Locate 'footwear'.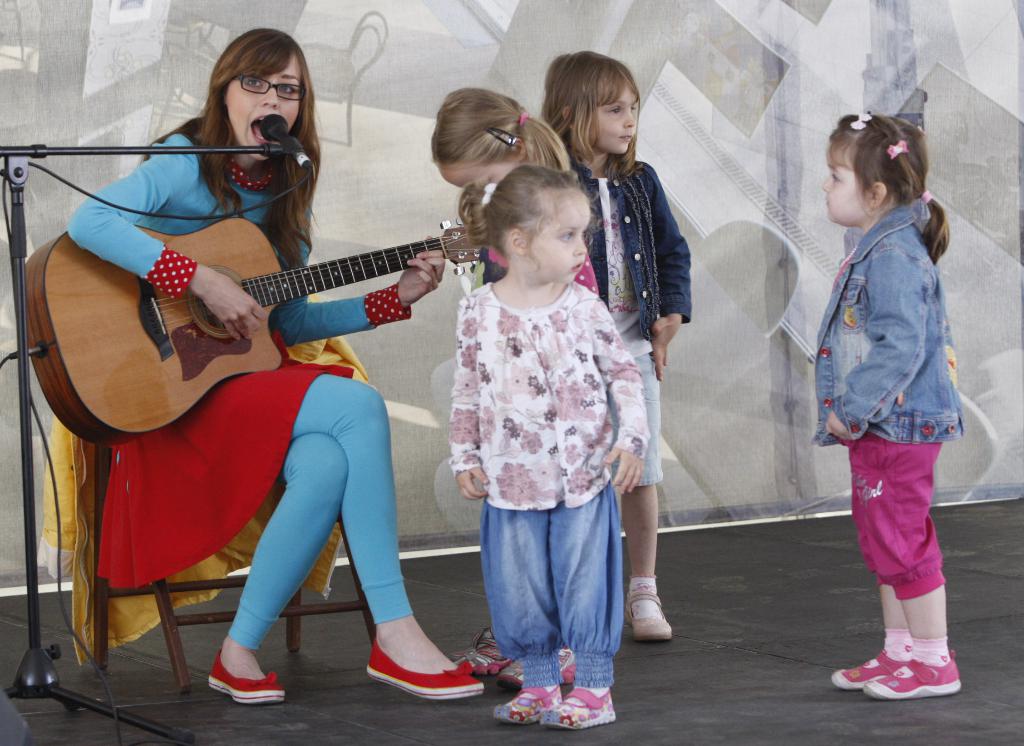
Bounding box: 540,686,616,727.
